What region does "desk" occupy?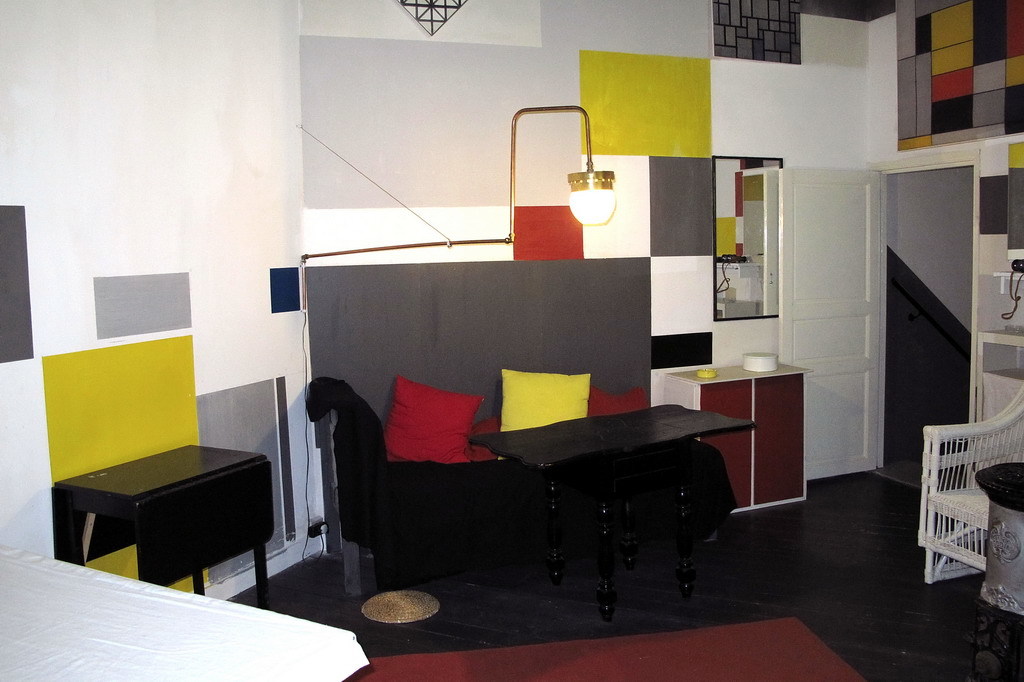
456:387:780:619.
